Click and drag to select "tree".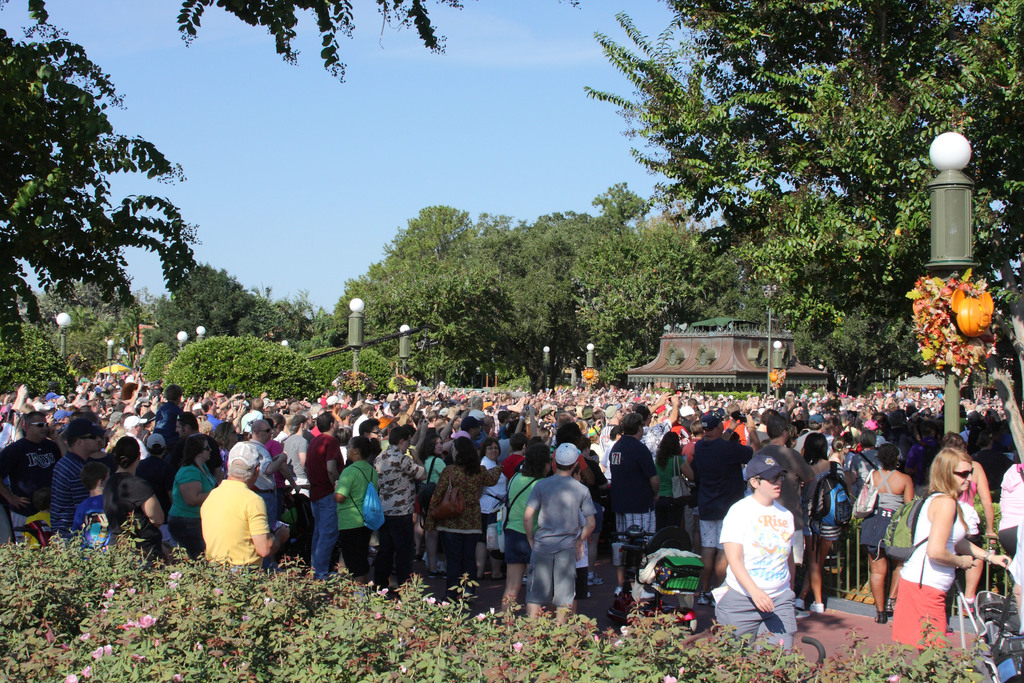
Selection: BBox(170, 0, 458, 90).
